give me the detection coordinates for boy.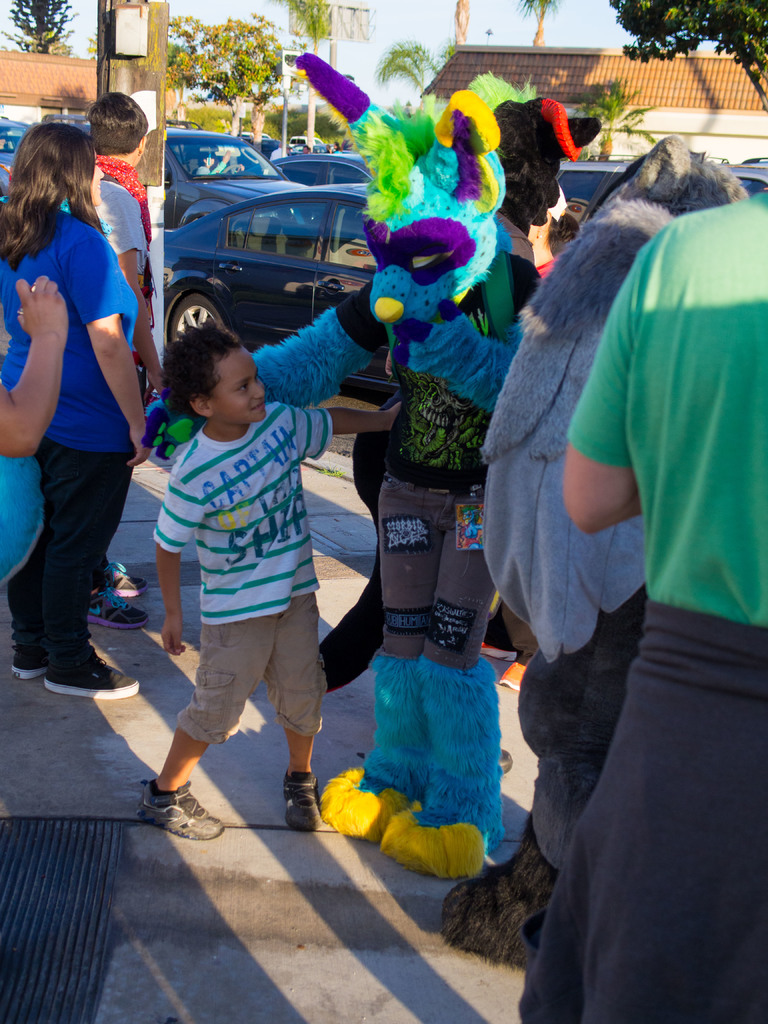
136,318,412,838.
